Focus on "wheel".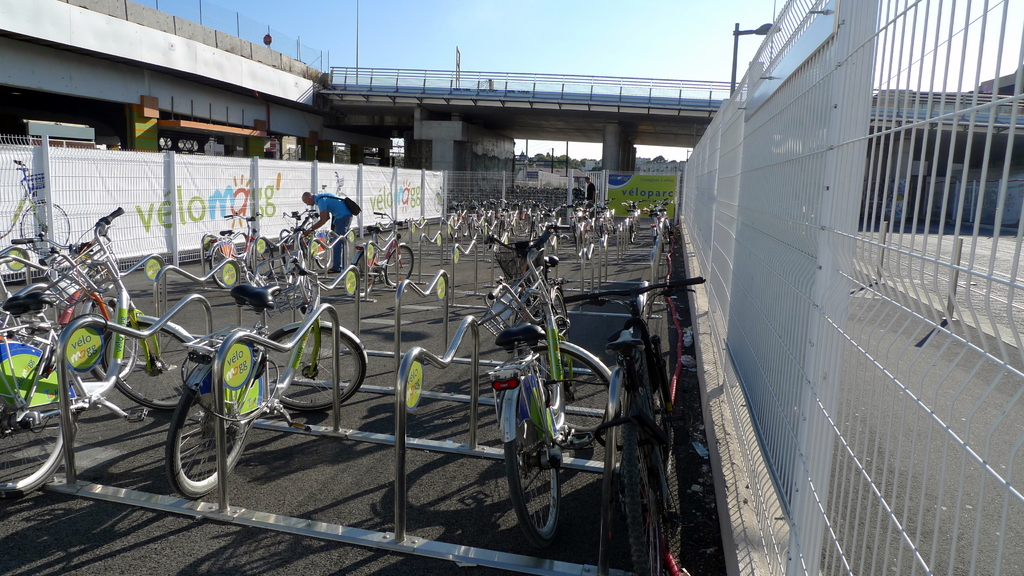
Focused at <bbox>105, 315, 206, 408</bbox>.
